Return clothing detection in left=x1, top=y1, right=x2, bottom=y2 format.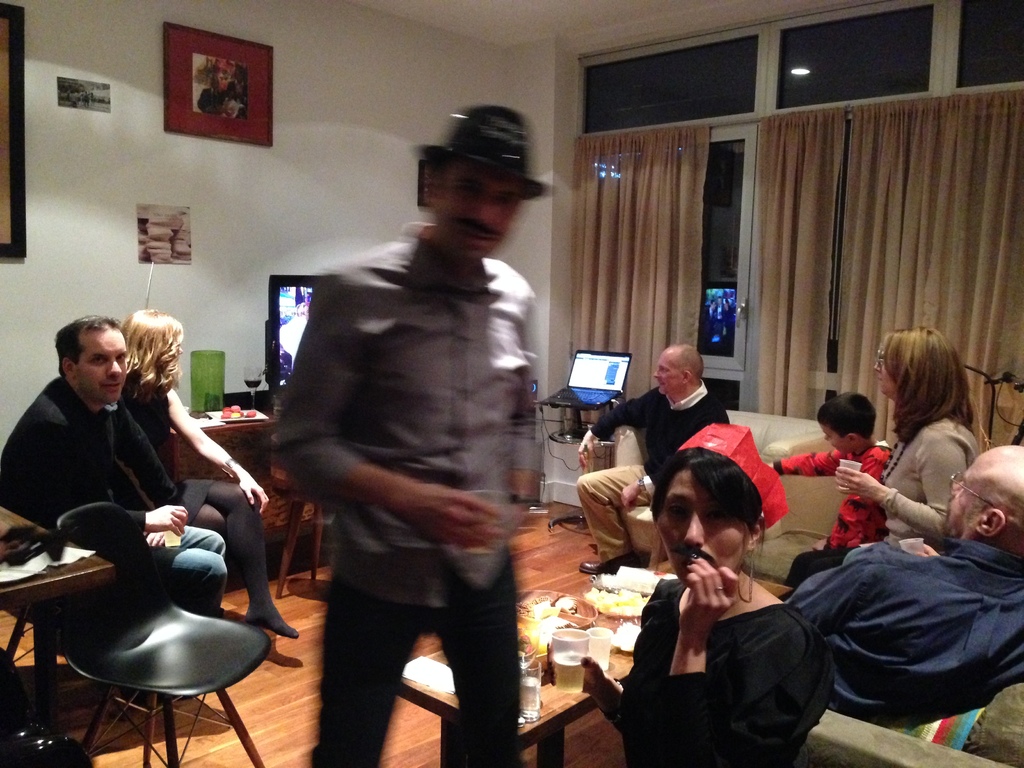
left=576, top=381, right=727, bottom=570.
